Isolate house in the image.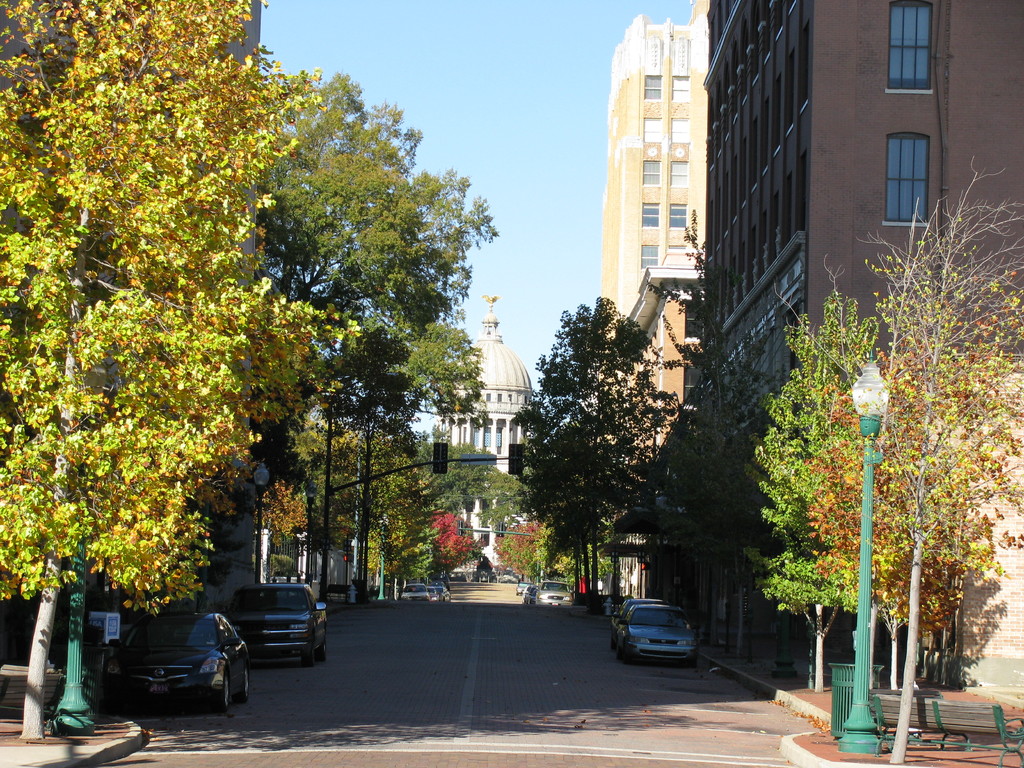
Isolated region: crop(702, 0, 1023, 688).
